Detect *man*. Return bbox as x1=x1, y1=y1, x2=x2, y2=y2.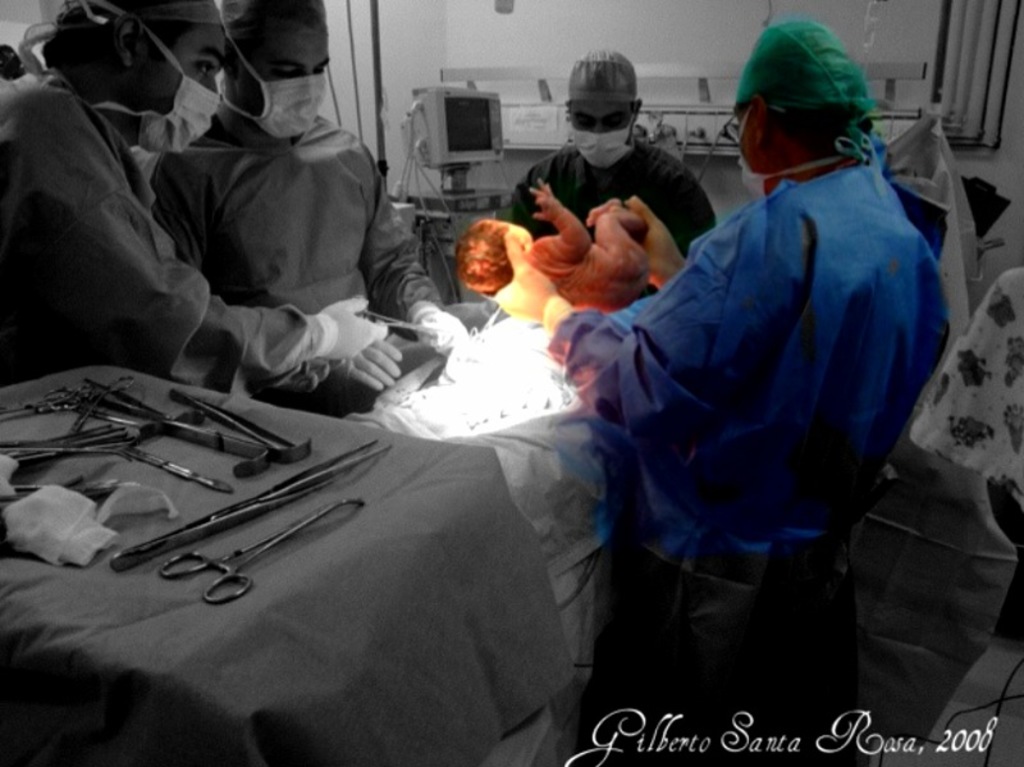
x1=568, y1=15, x2=956, y2=752.
